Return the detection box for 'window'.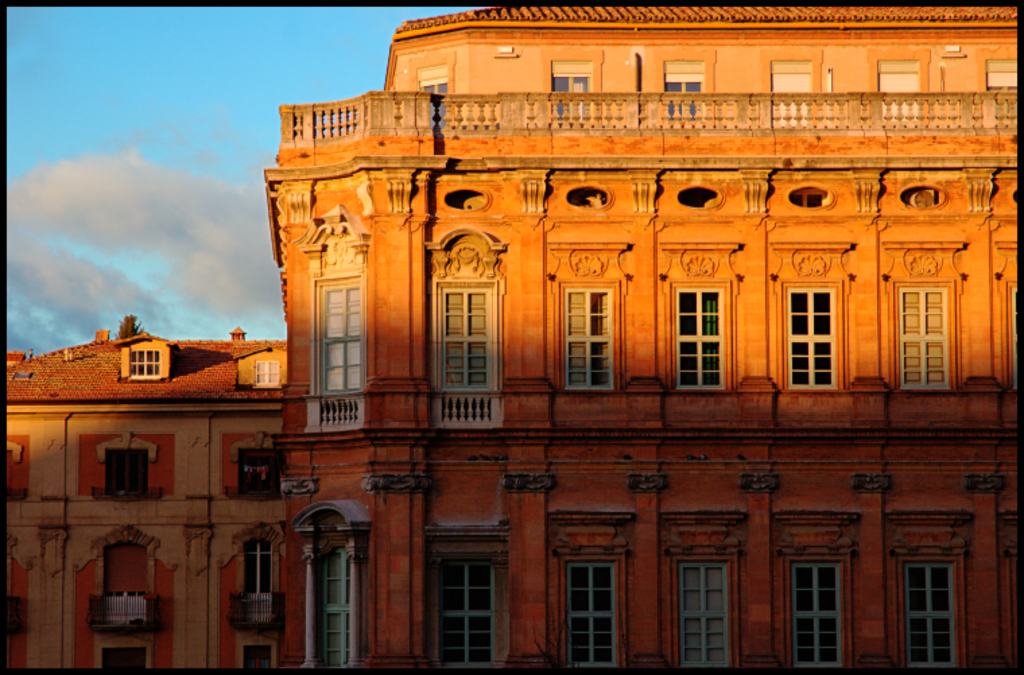
Rect(442, 288, 501, 388).
